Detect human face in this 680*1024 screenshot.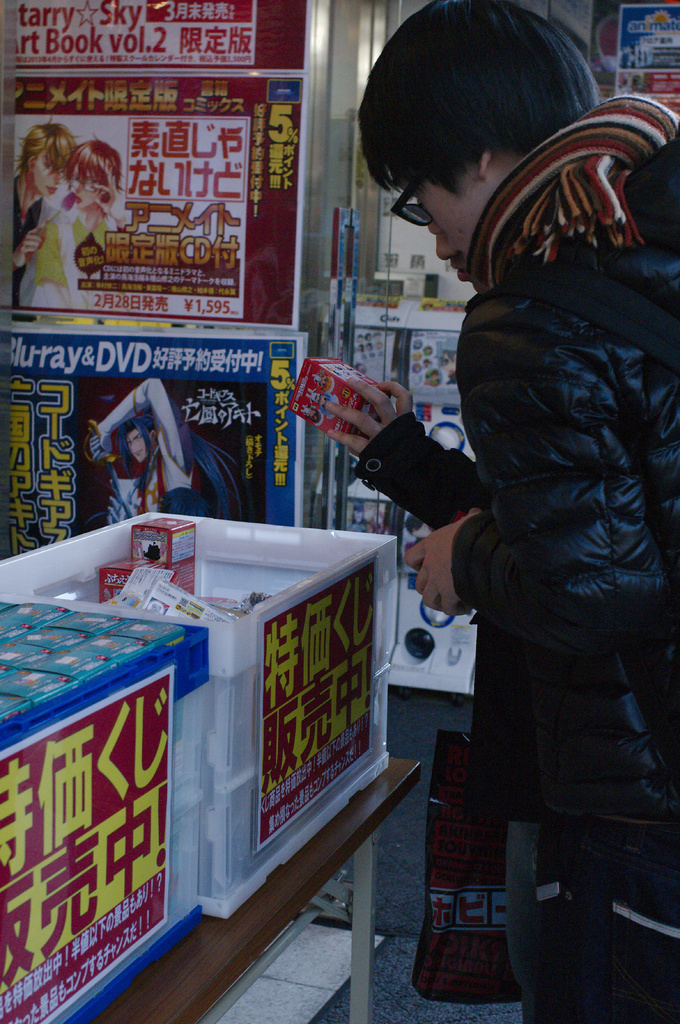
Detection: rect(30, 151, 63, 196).
